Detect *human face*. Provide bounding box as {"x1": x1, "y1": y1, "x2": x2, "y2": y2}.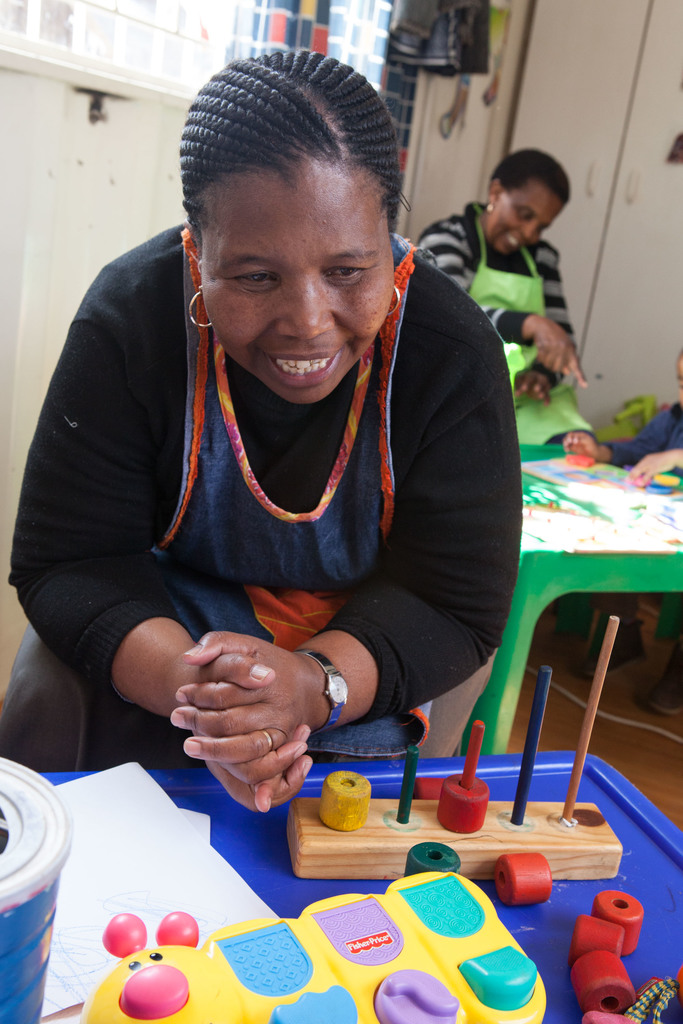
{"x1": 488, "y1": 189, "x2": 563, "y2": 259}.
